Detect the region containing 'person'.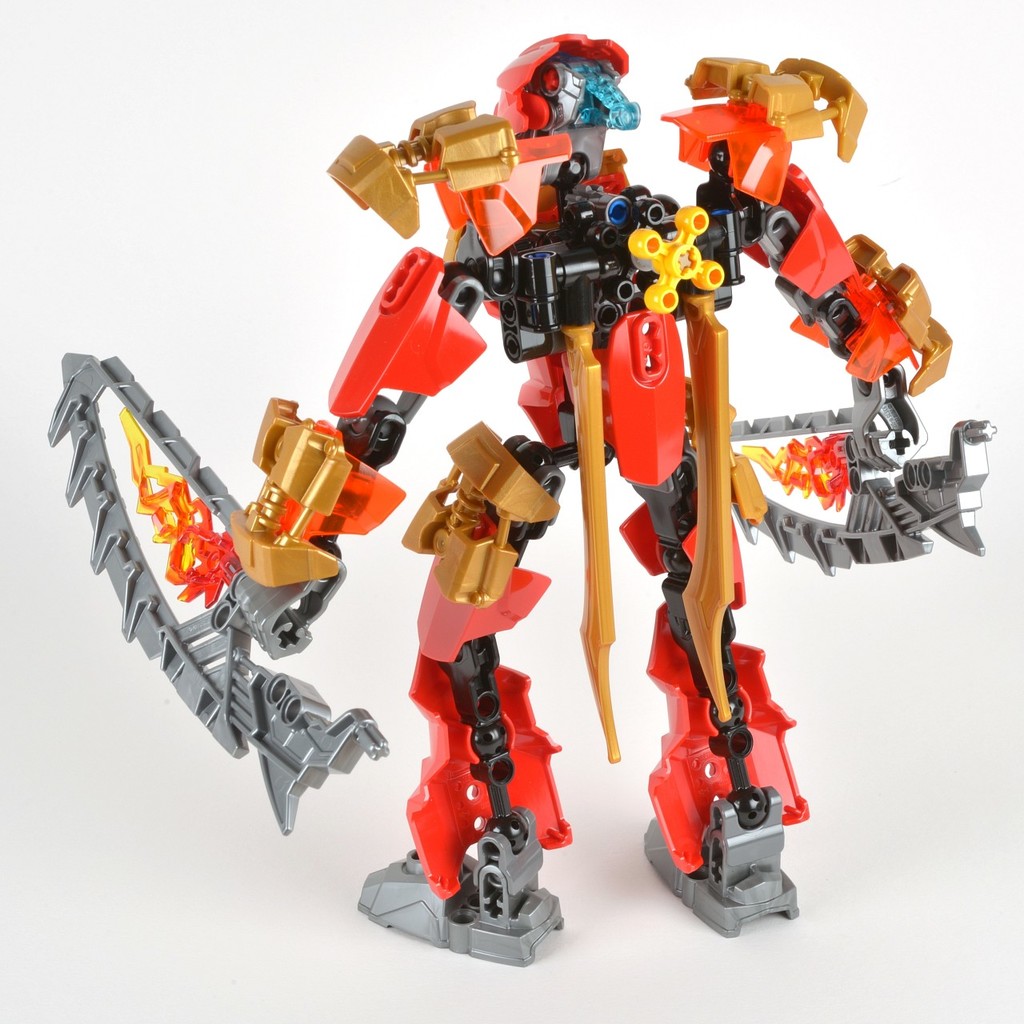
<box>44,30,1005,973</box>.
